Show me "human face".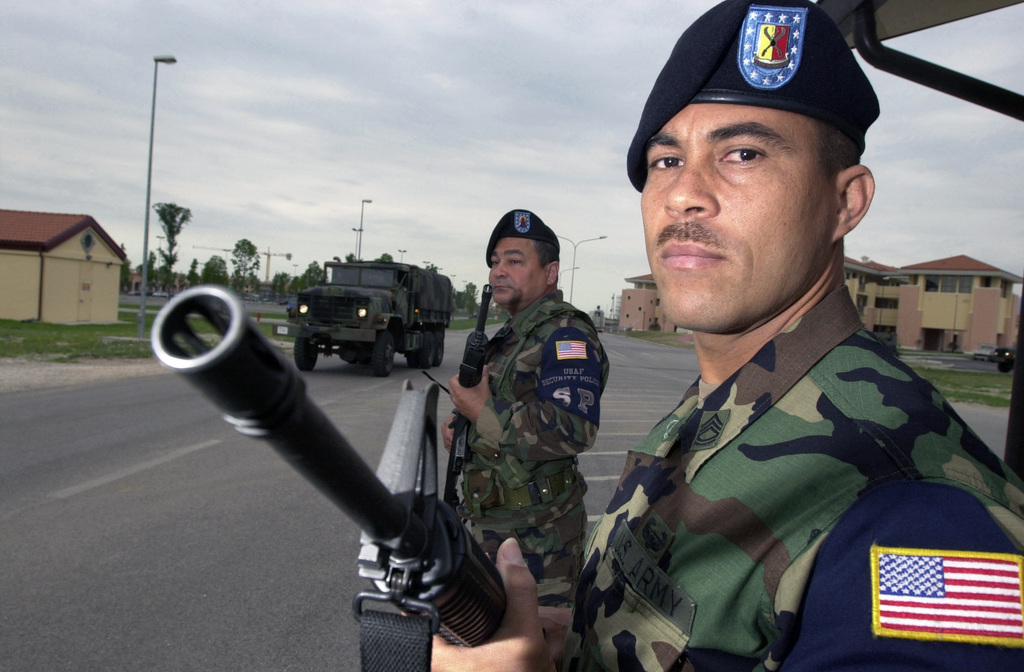
"human face" is here: 486:239:541:304.
